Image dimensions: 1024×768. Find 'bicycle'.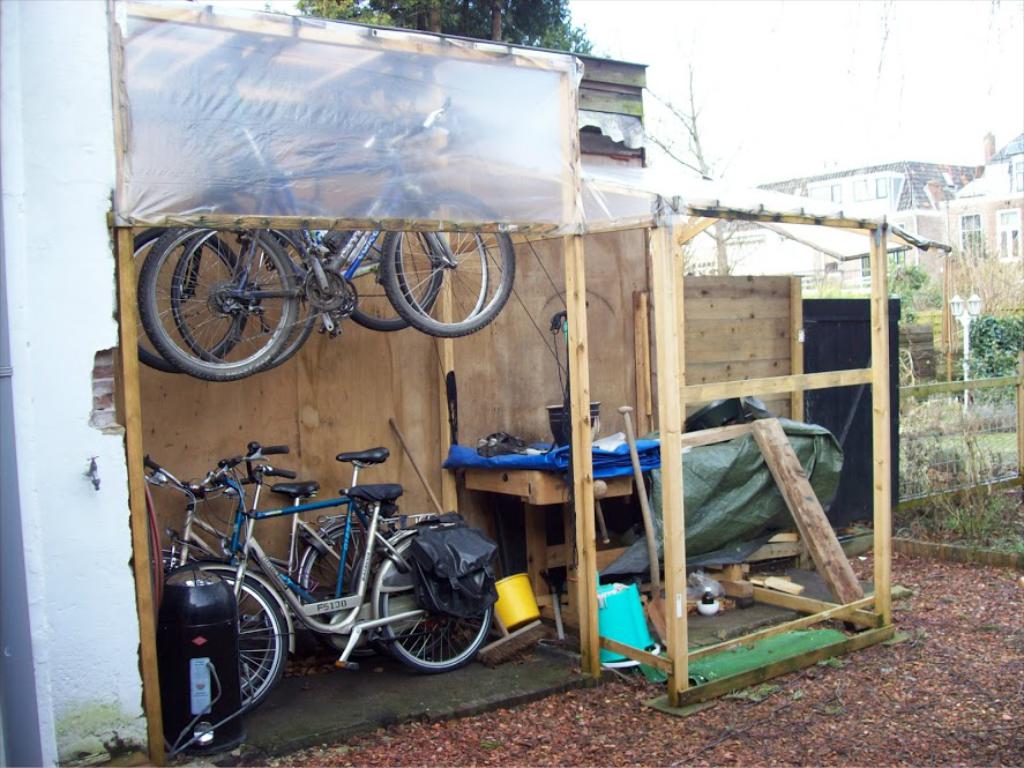
169/142/440/372.
